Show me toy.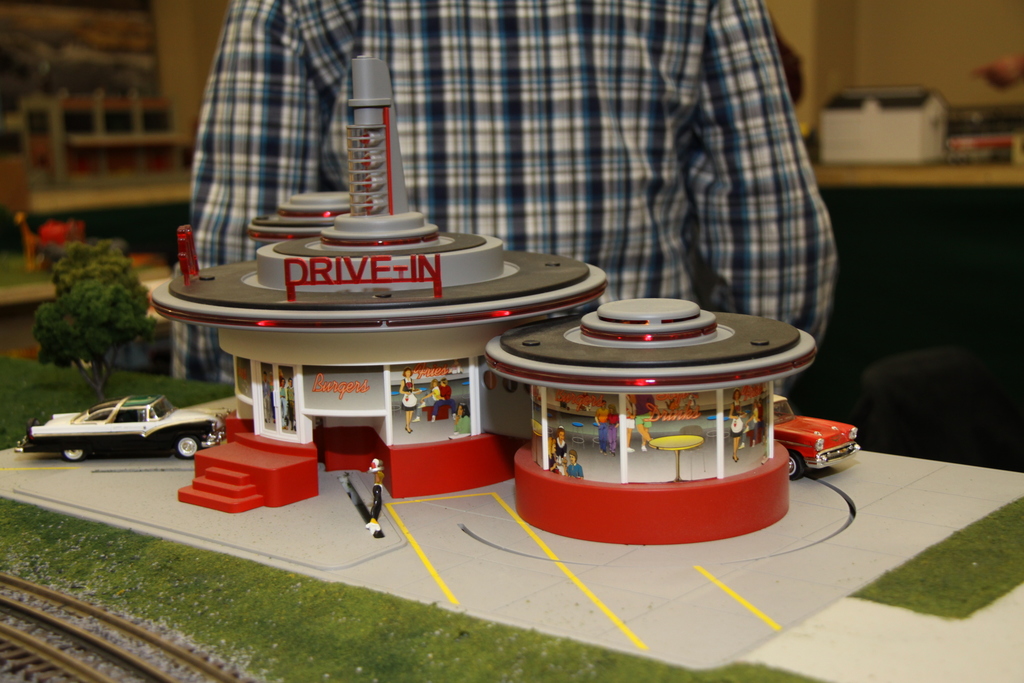
toy is here: rect(485, 299, 815, 540).
